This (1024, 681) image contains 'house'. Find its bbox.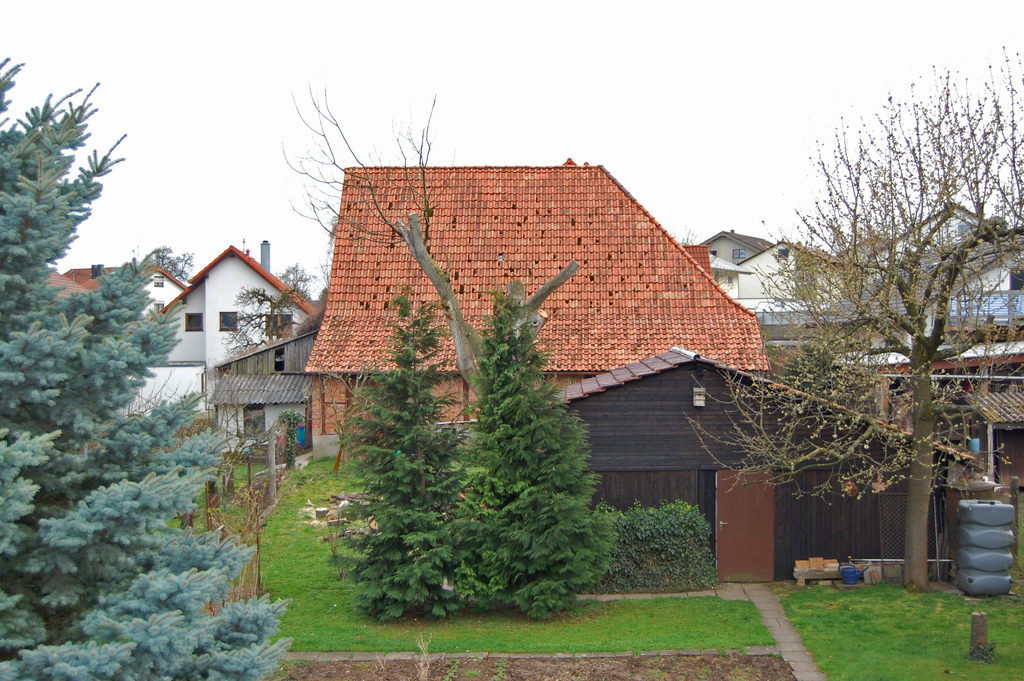
BBox(47, 241, 326, 473).
